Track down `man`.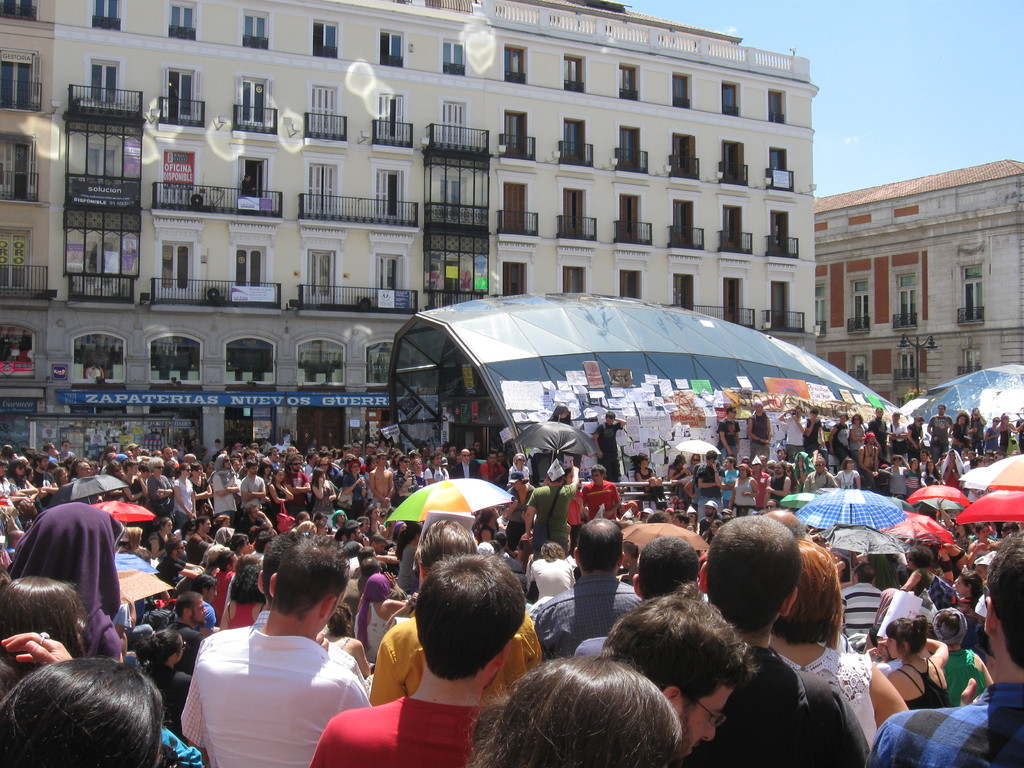
Tracked to <box>189,573,220,637</box>.
